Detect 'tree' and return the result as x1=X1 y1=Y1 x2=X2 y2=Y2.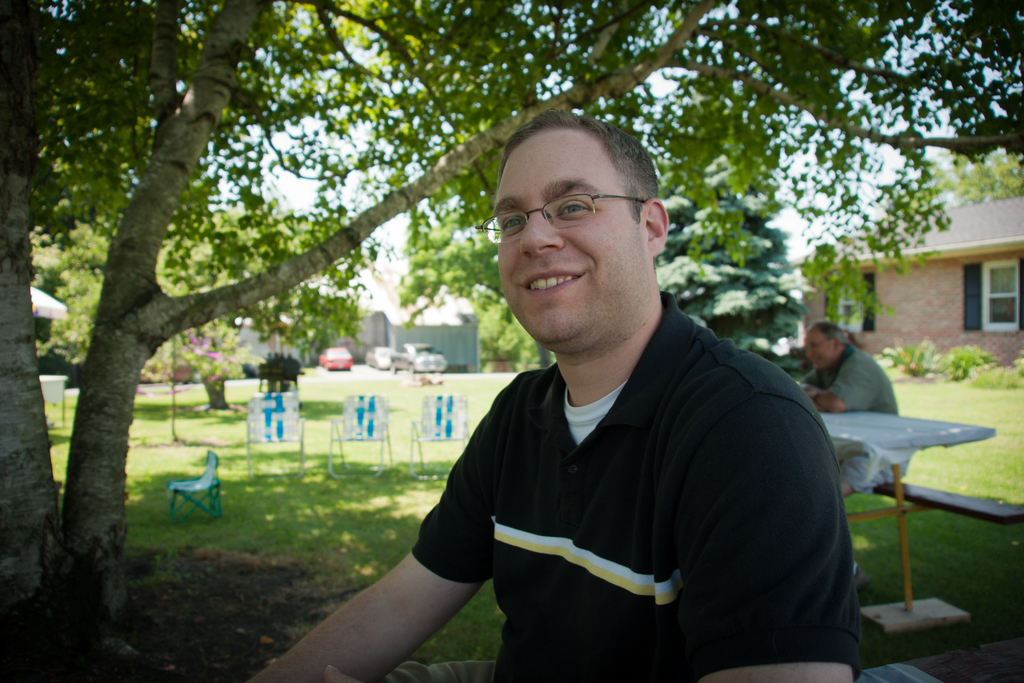
x1=0 y1=0 x2=1023 y2=677.
